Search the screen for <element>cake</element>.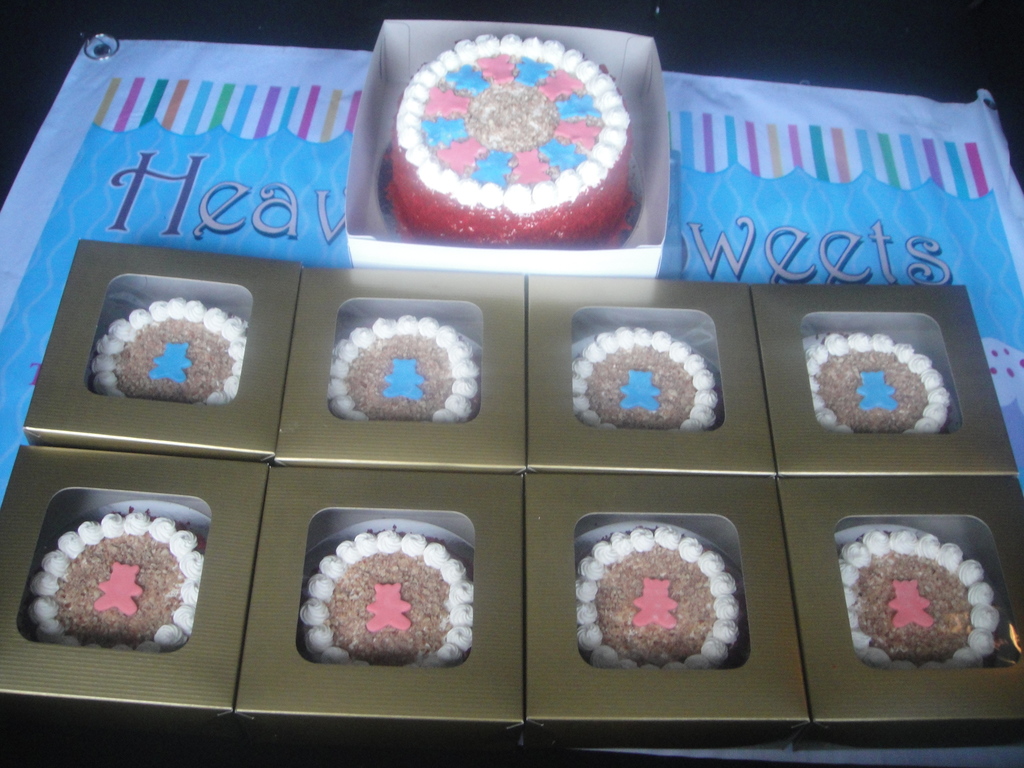
Found at {"x1": 572, "y1": 525, "x2": 737, "y2": 669}.
